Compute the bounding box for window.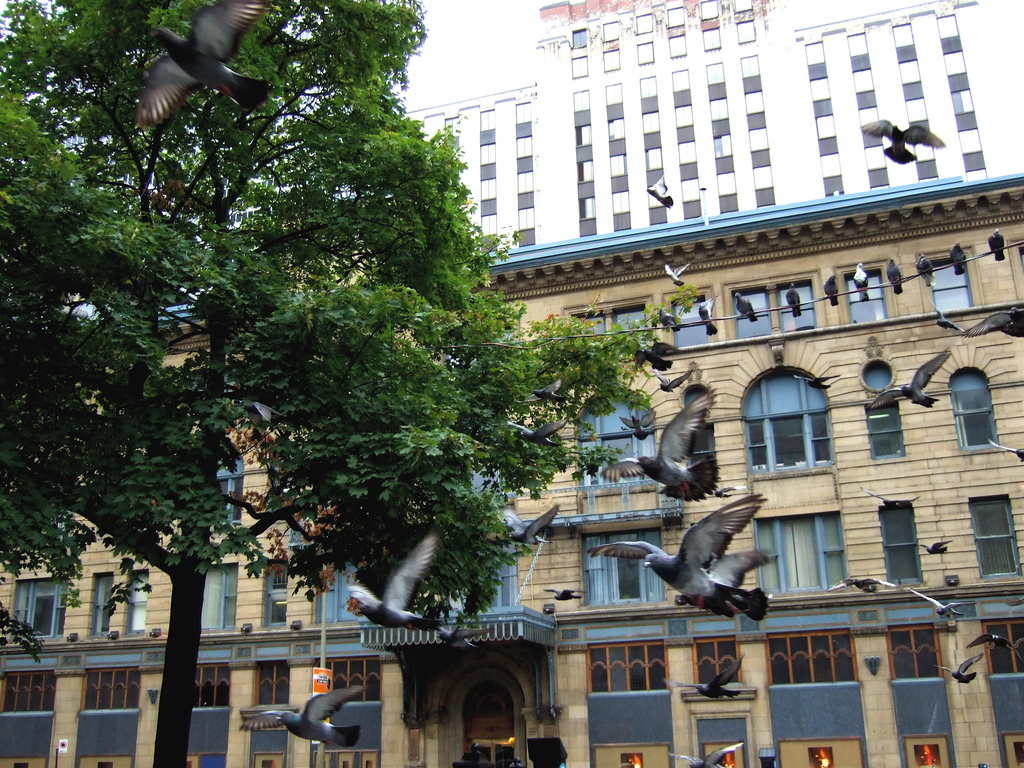
{"left": 85, "top": 575, "right": 114, "bottom": 641}.
